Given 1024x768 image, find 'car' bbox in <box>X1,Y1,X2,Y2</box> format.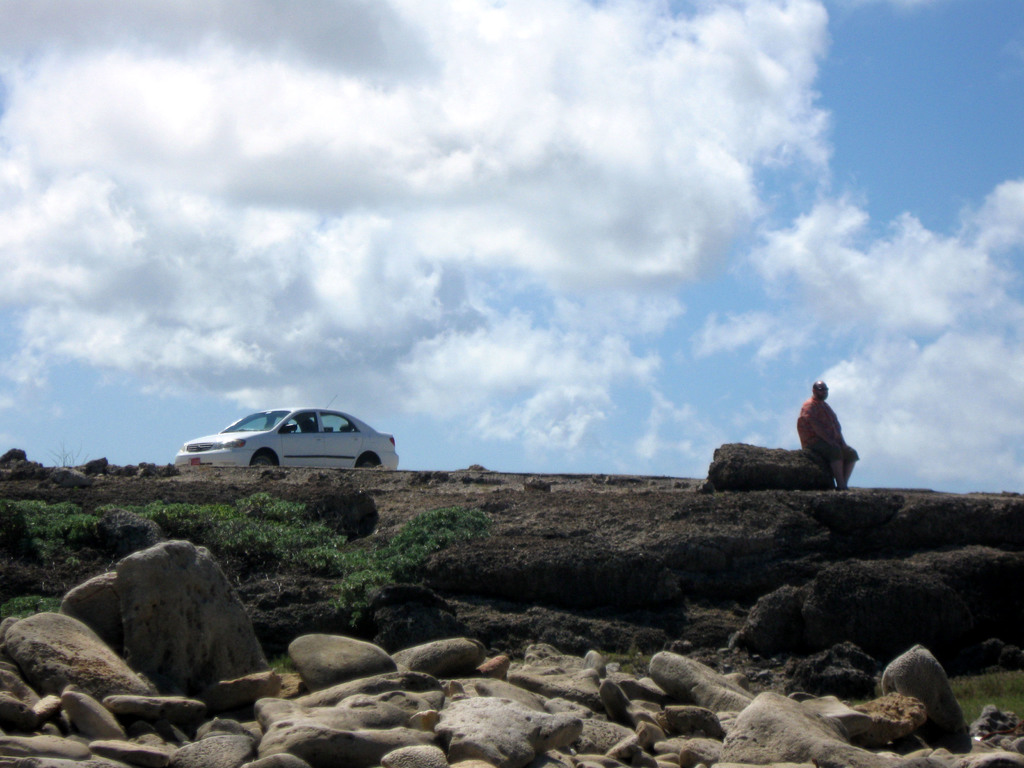
<box>185,408,392,470</box>.
